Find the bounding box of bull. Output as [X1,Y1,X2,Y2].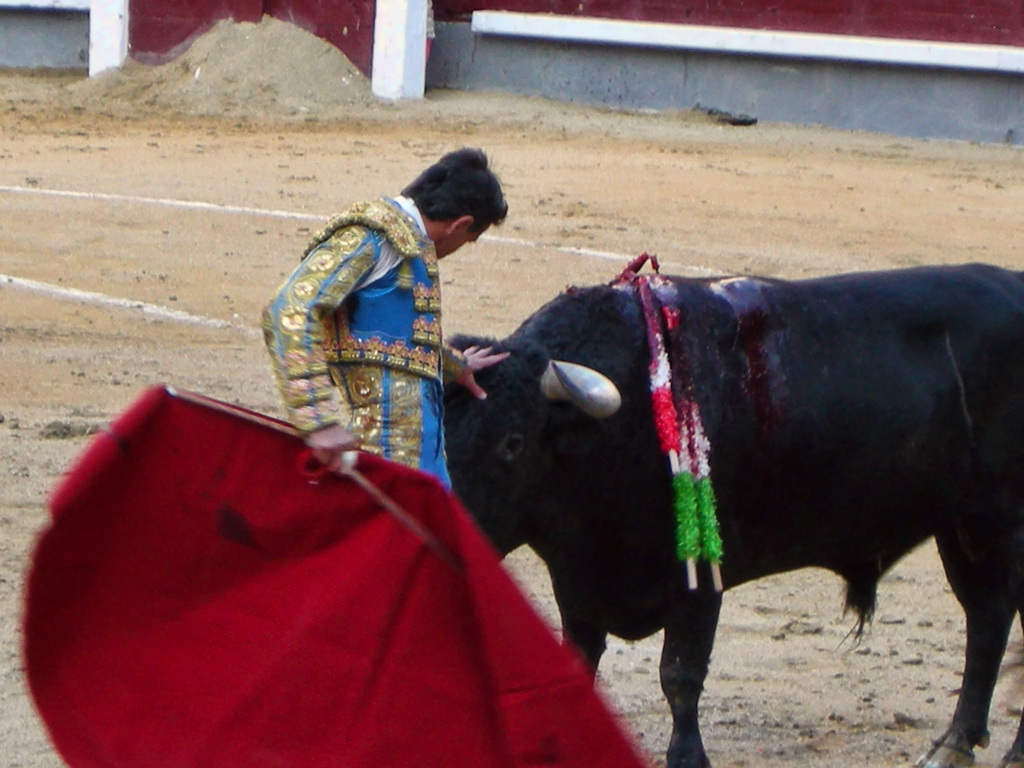
[445,262,1023,767].
